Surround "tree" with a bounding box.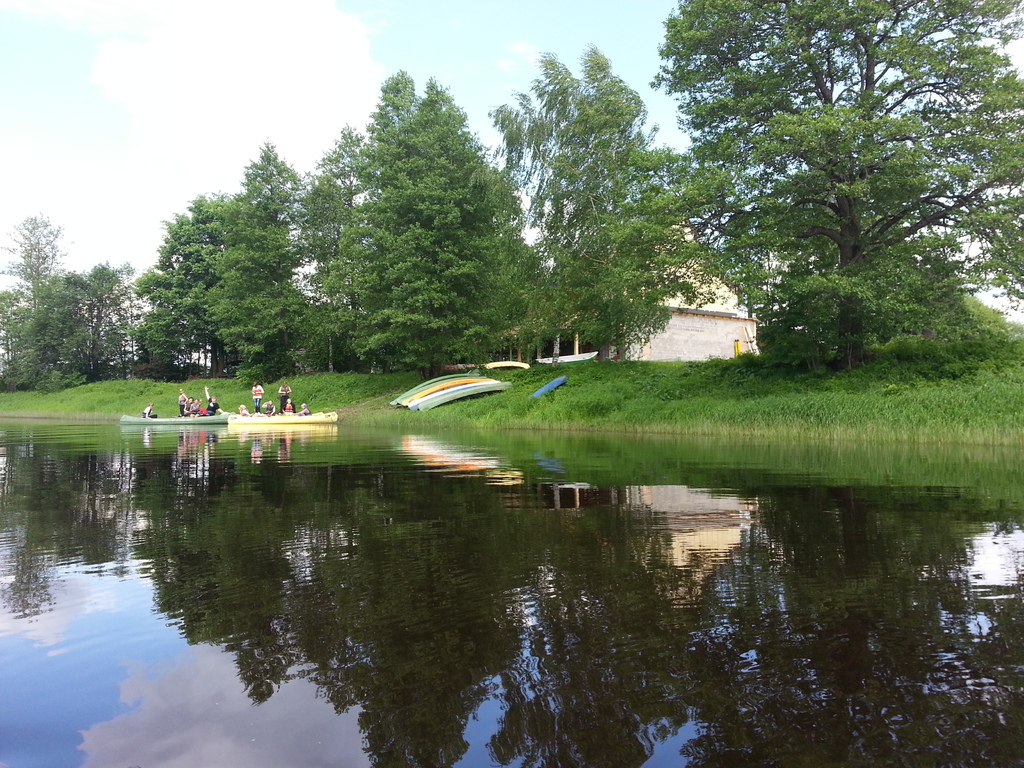
pyautogui.locateOnScreen(664, 31, 986, 401).
